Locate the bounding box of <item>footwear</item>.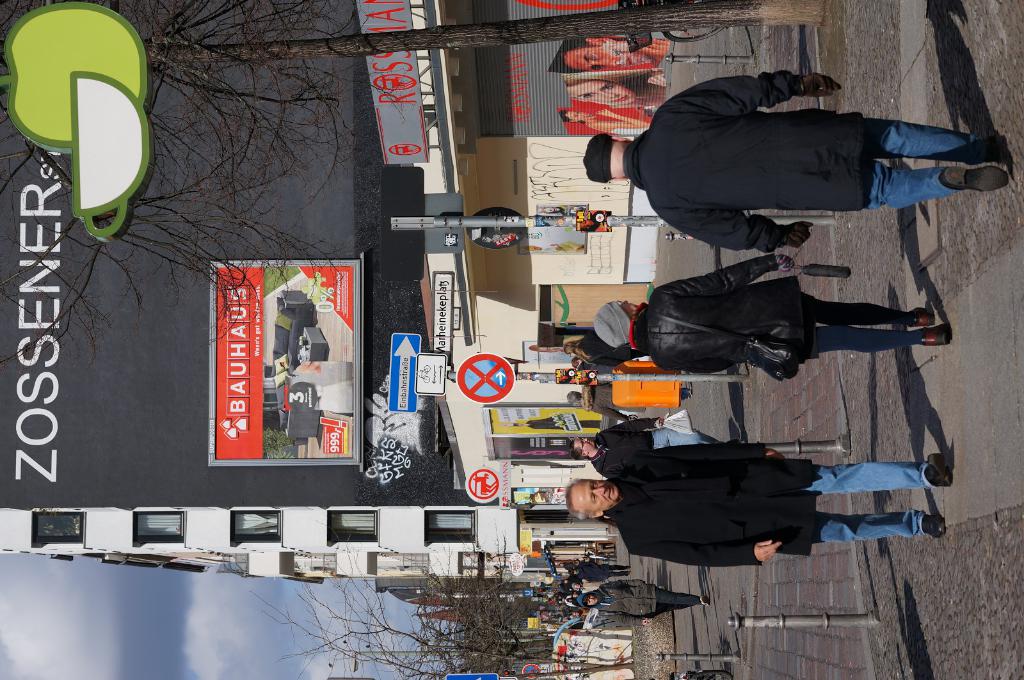
Bounding box: [left=941, top=166, right=1007, bottom=190].
